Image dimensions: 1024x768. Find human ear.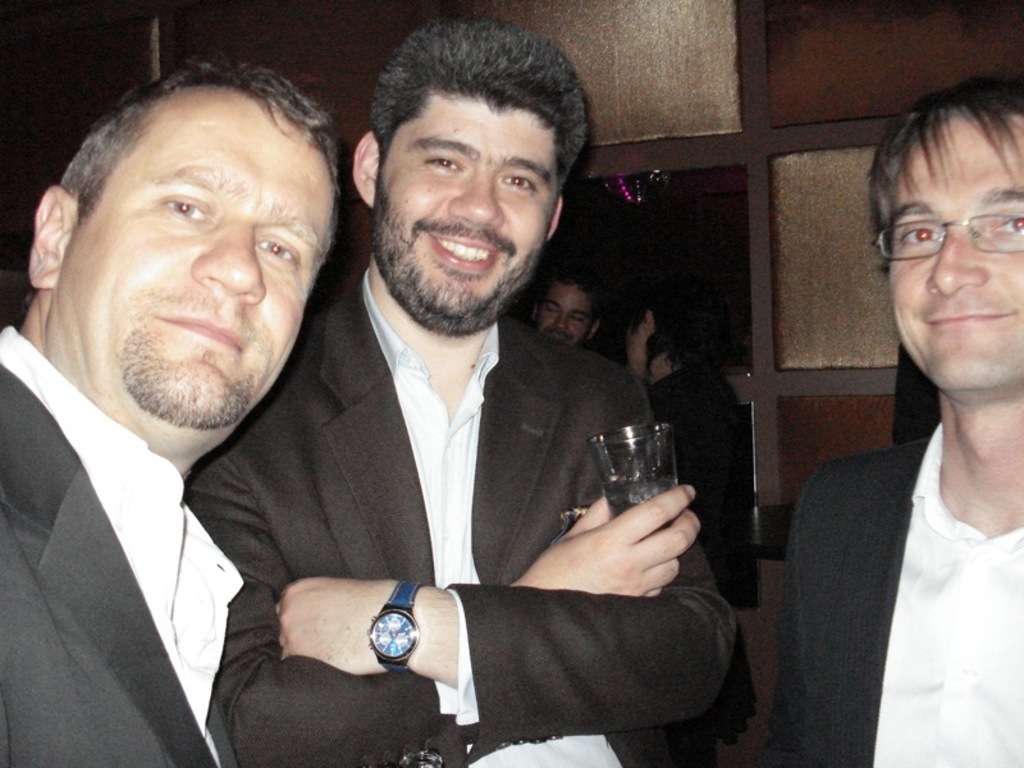
29 187 77 291.
